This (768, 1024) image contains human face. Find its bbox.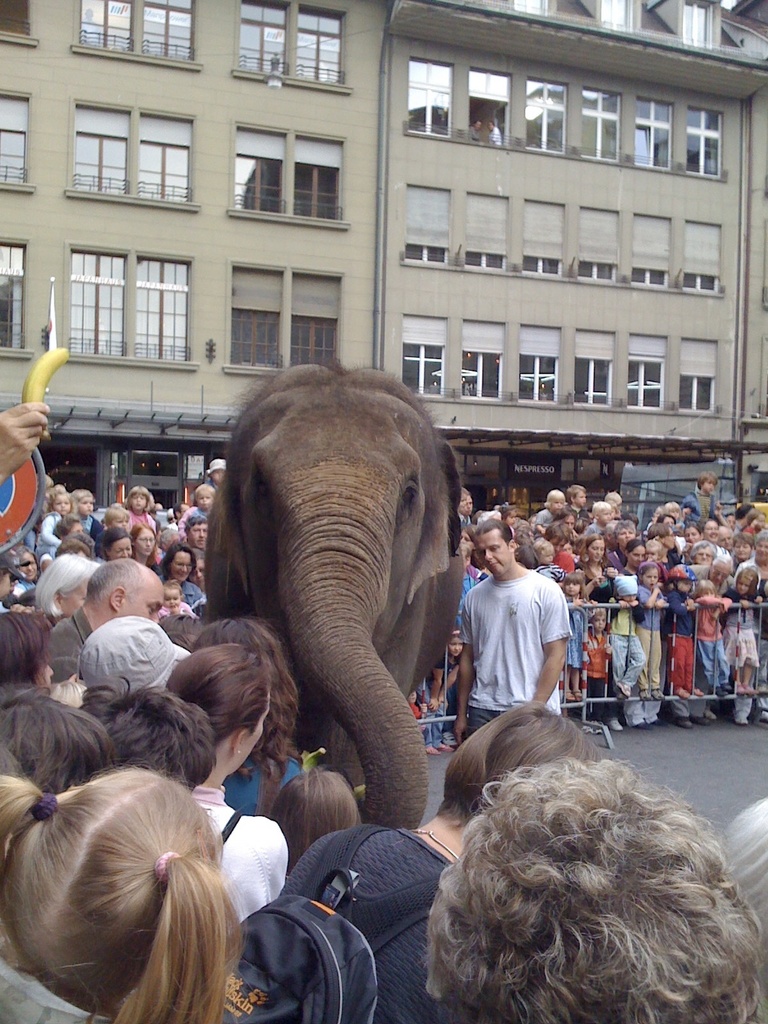
<region>119, 514, 131, 525</region>.
